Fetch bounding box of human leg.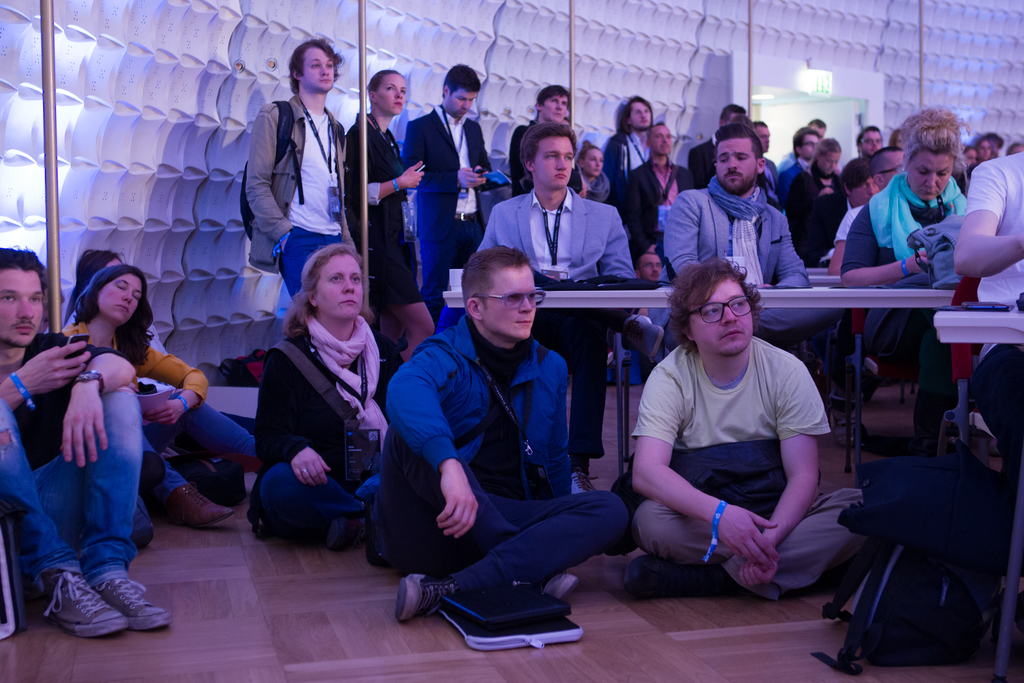
Bbox: box(0, 404, 136, 641).
